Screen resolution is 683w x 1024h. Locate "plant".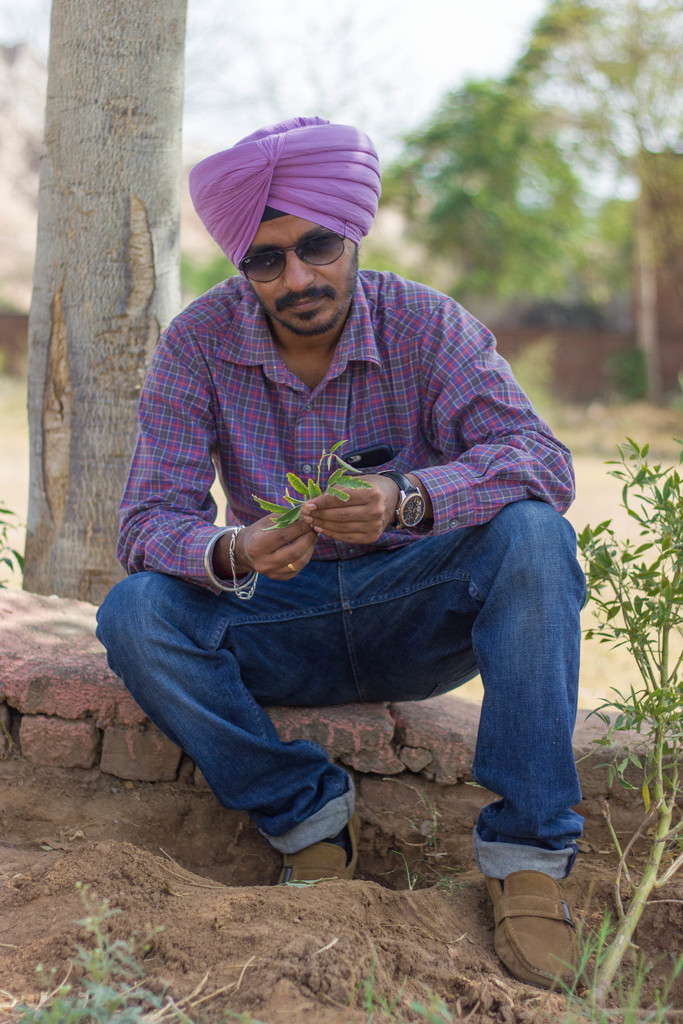
crop(376, 776, 458, 890).
